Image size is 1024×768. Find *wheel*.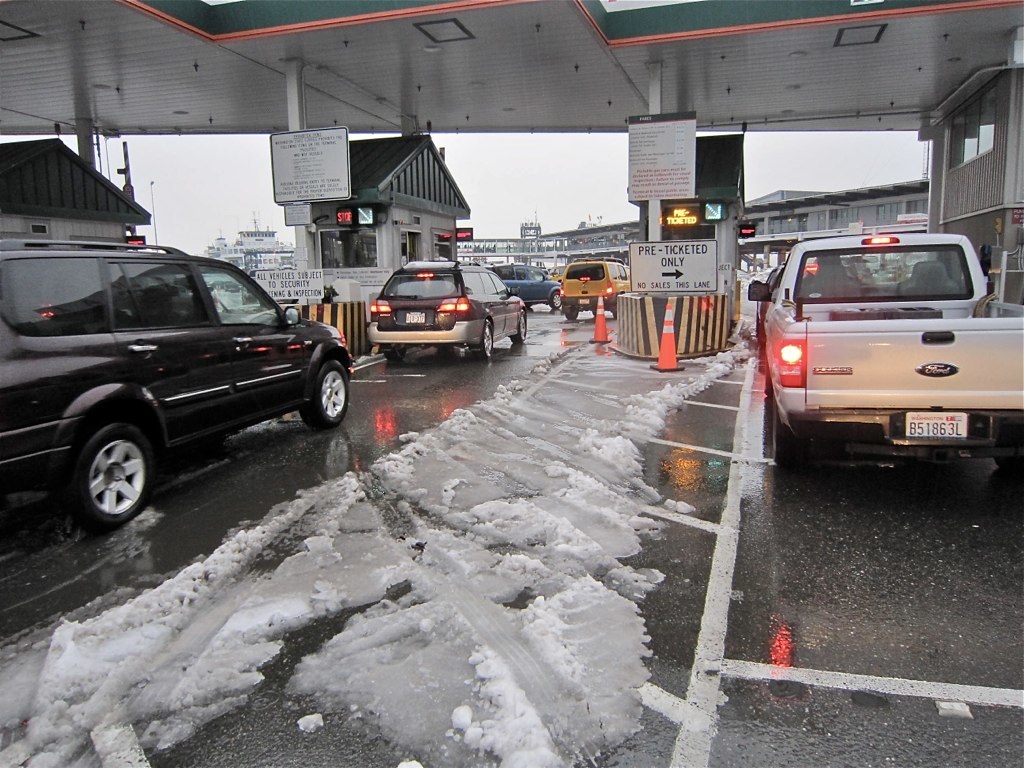
rect(475, 316, 497, 356).
